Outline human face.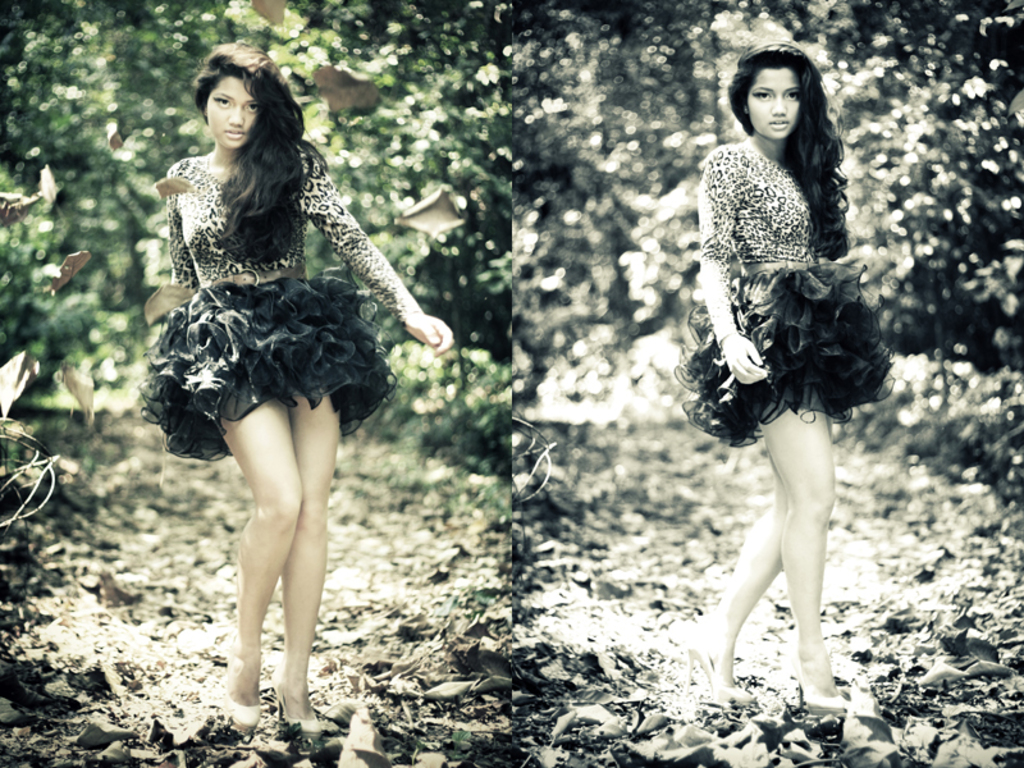
Outline: bbox=(205, 74, 257, 150).
